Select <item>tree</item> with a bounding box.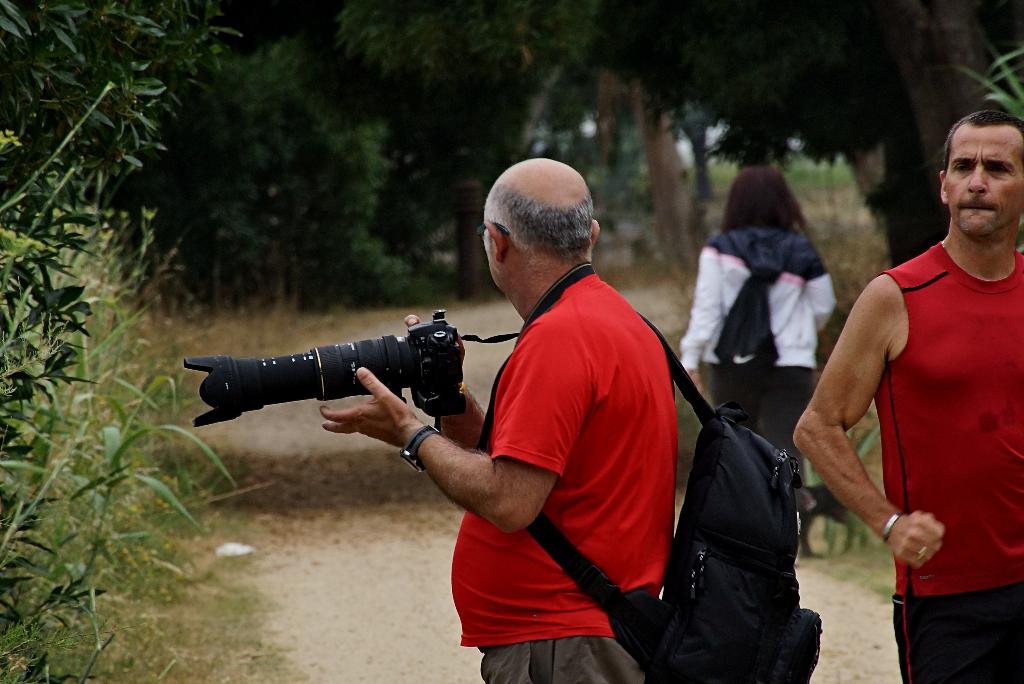
0/0/242/683.
